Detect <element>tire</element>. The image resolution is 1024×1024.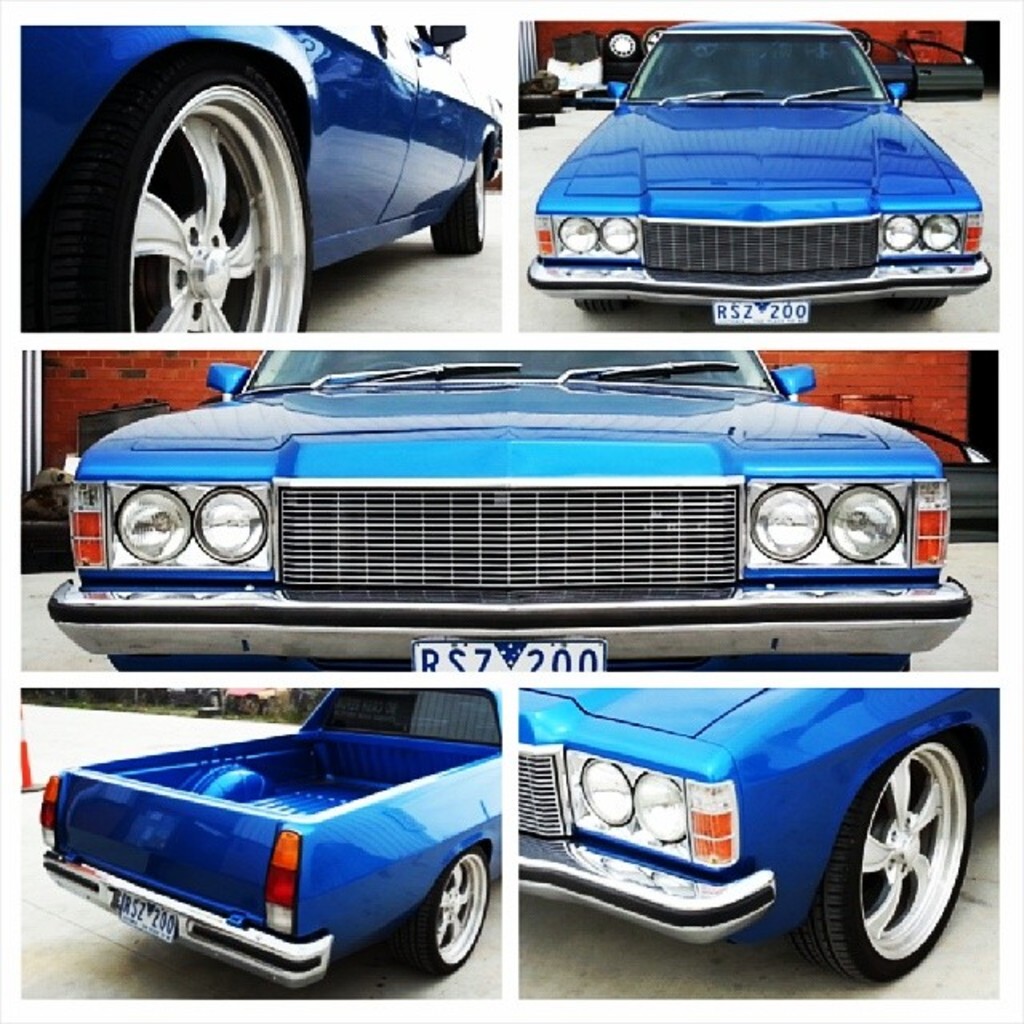
l=885, t=294, r=944, b=310.
